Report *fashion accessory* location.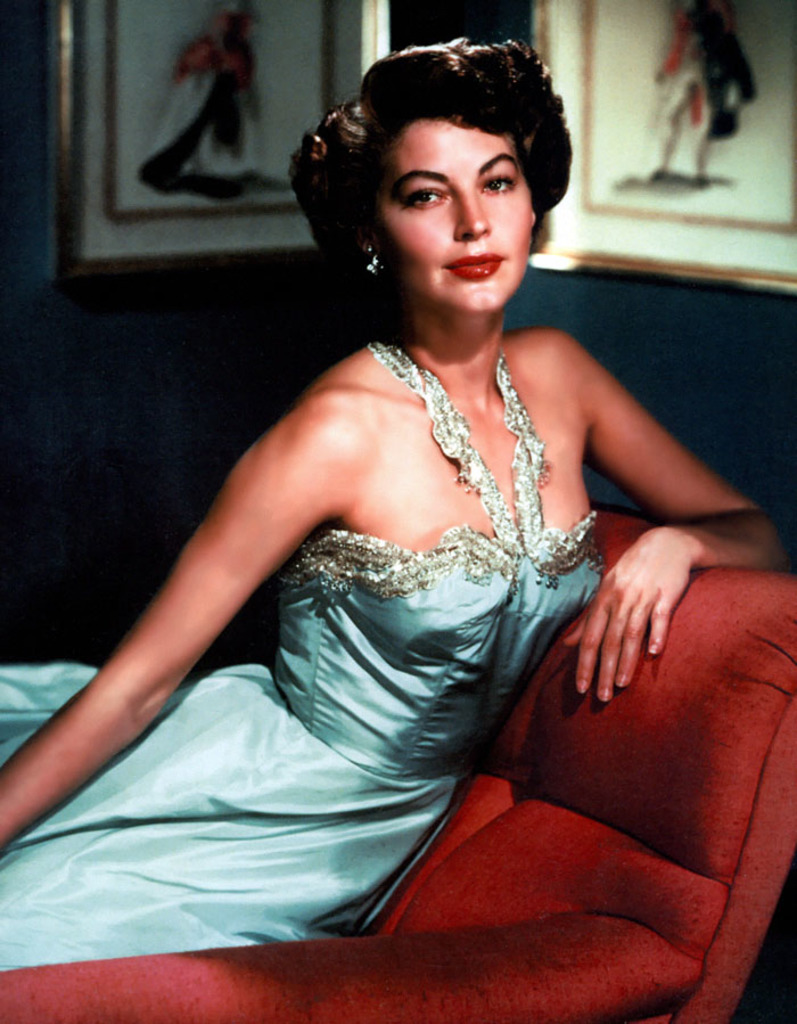
Report: 368 244 391 281.
